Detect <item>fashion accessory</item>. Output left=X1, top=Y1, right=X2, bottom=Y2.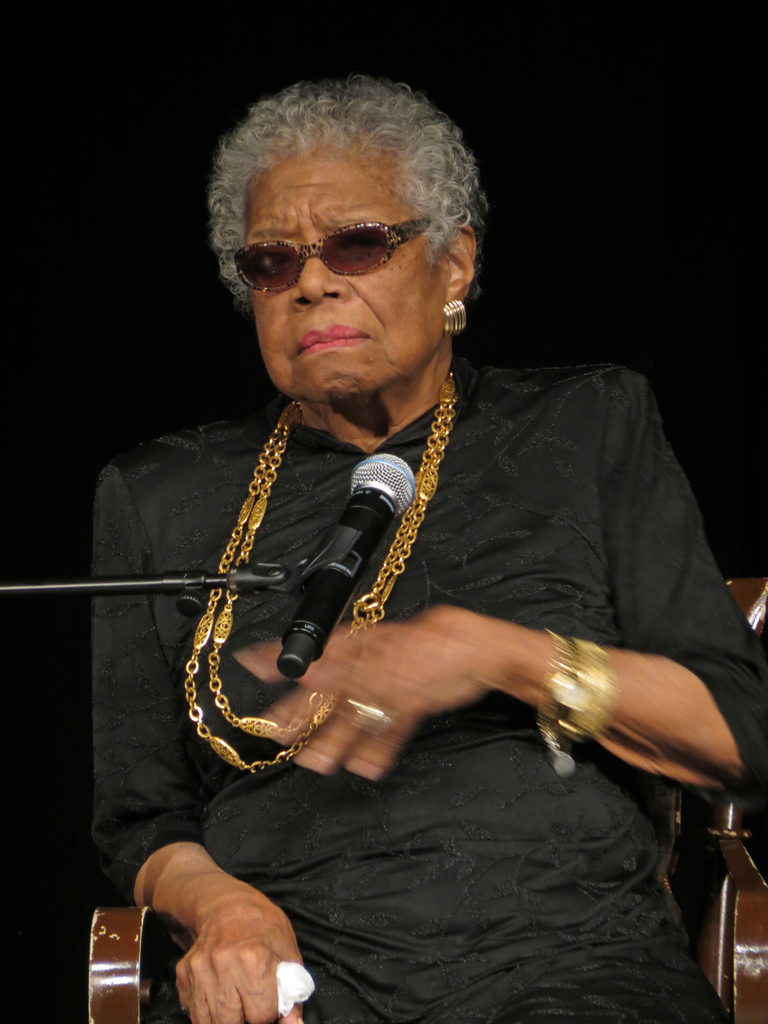
left=443, top=296, right=469, bottom=338.
